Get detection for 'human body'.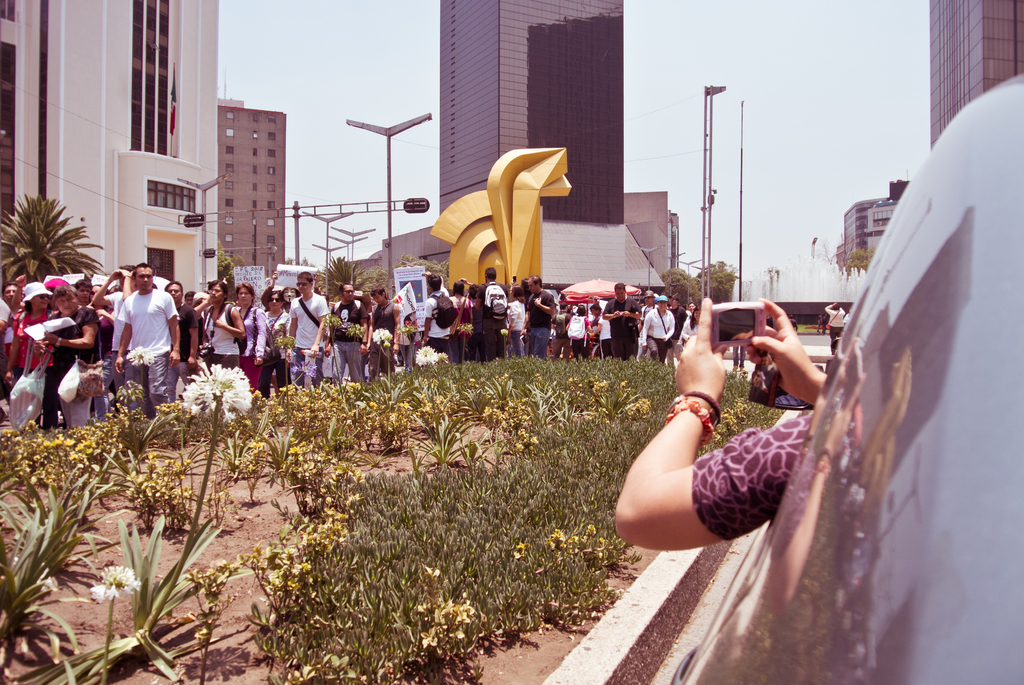
Detection: (550,292,565,357).
